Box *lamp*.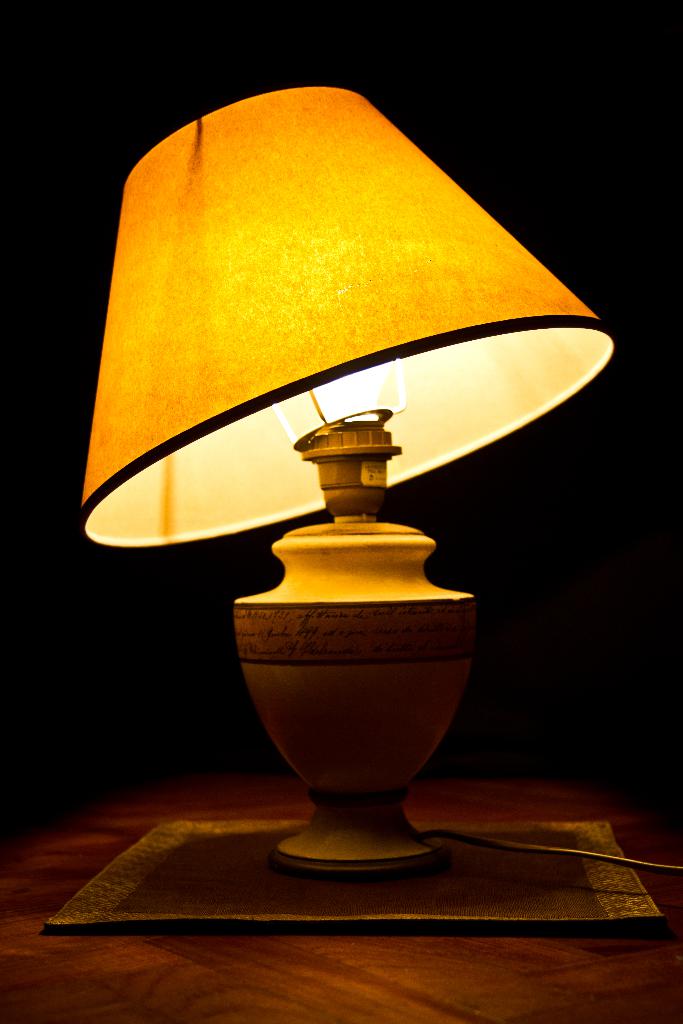
<box>85,75,682,886</box>.
